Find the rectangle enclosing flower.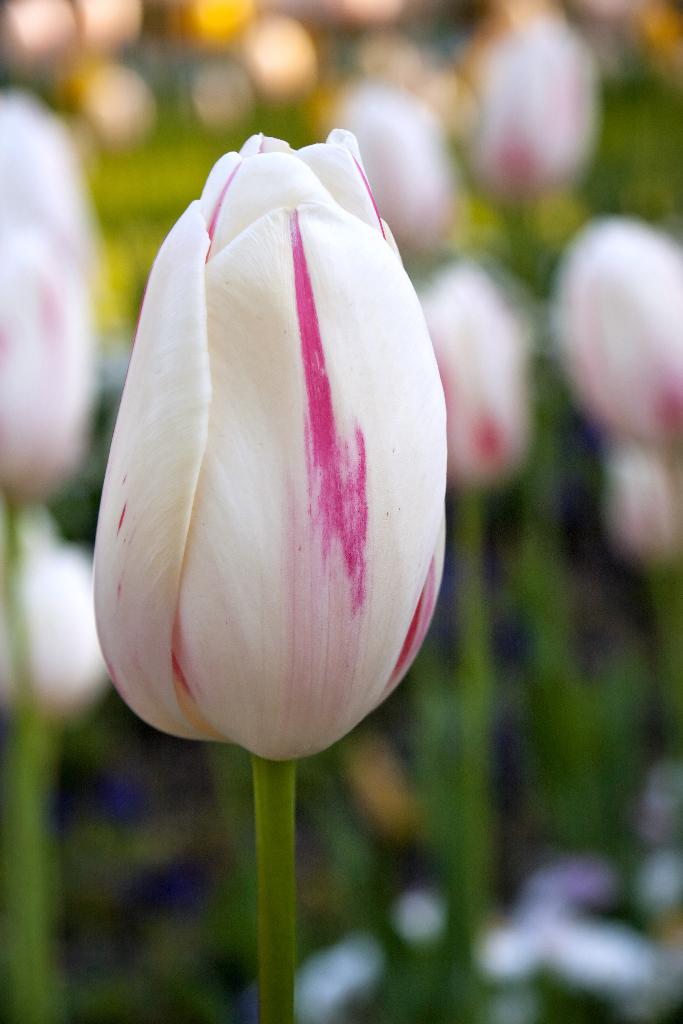
l=558, t=214, r=682, b=554.
